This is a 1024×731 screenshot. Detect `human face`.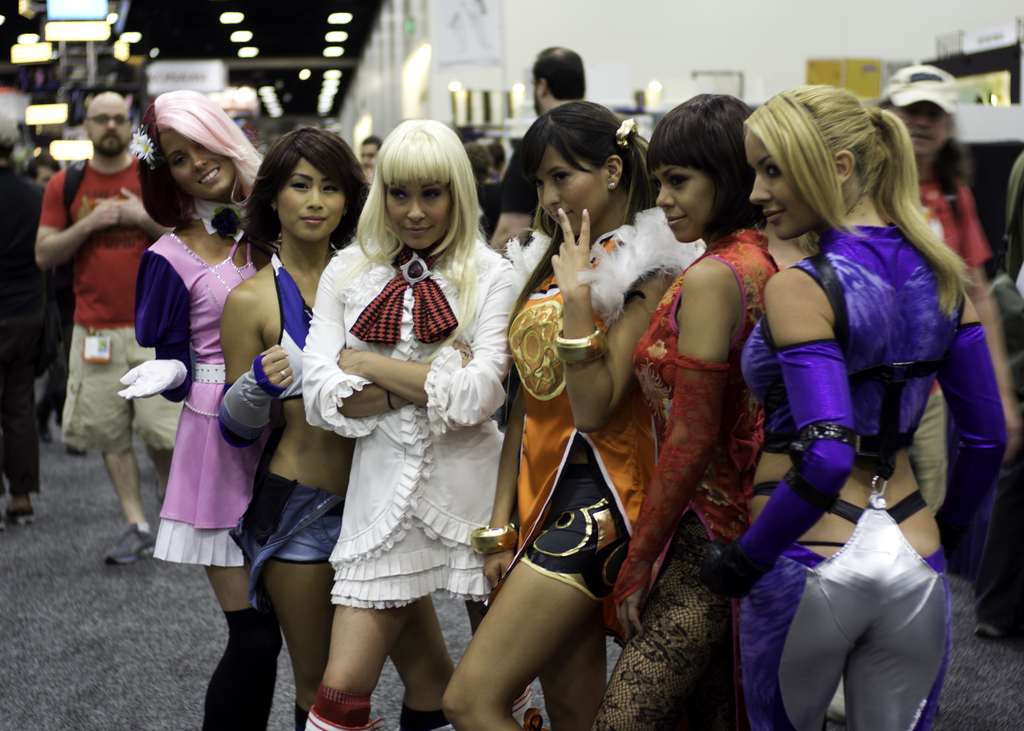
[164,125,239,195].
